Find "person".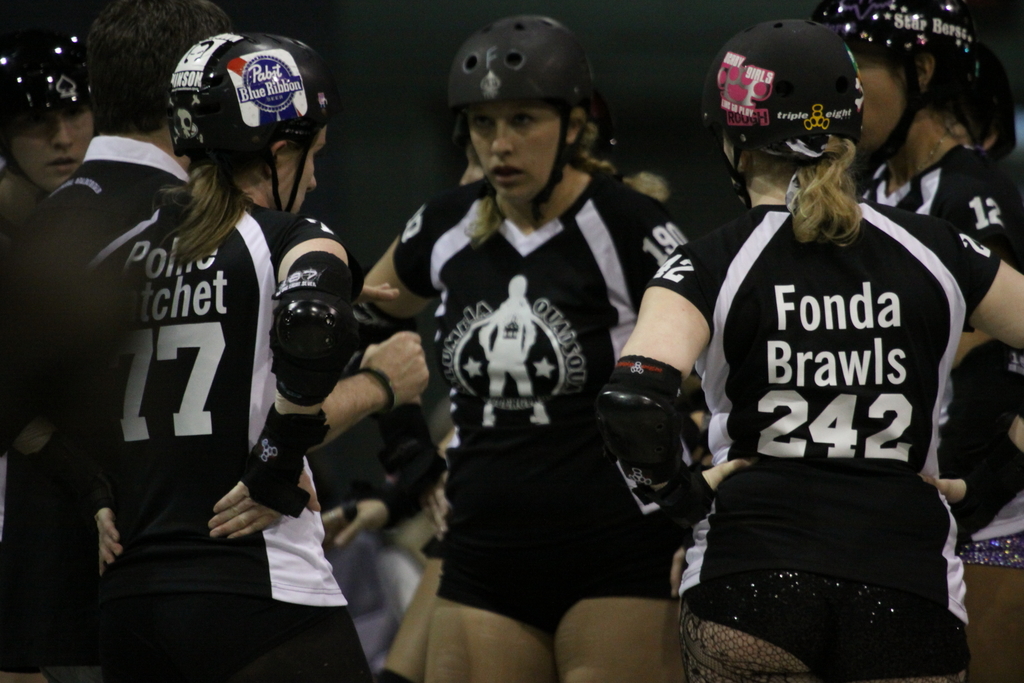
bbox(824, 0, 1023, 682).
